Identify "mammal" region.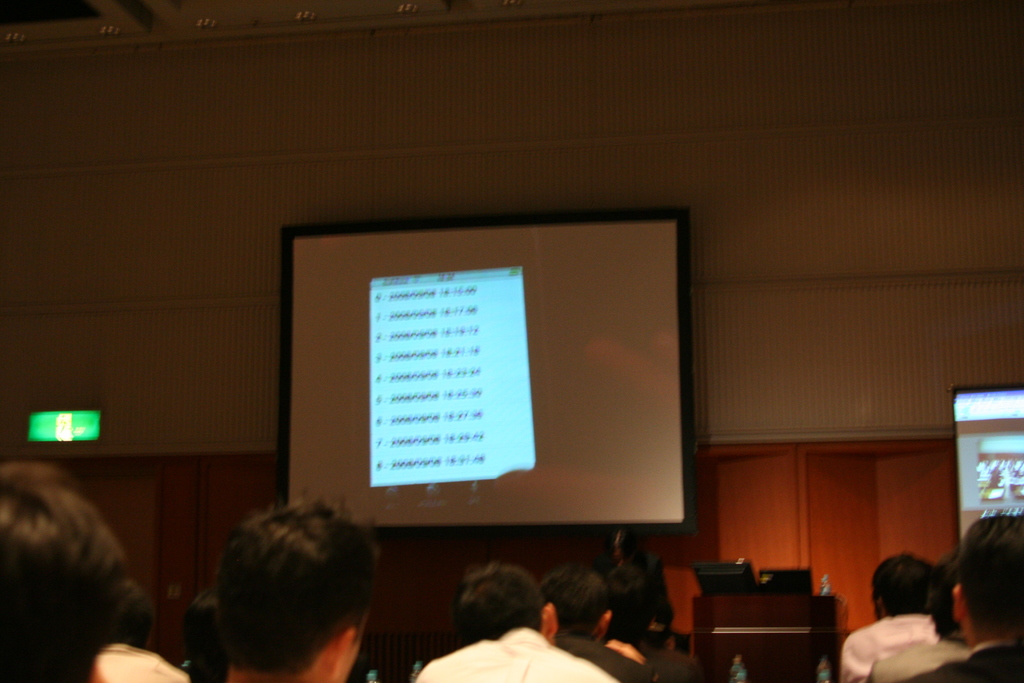
Region: <bbox>860, 556, 975, 682</bbox>.
